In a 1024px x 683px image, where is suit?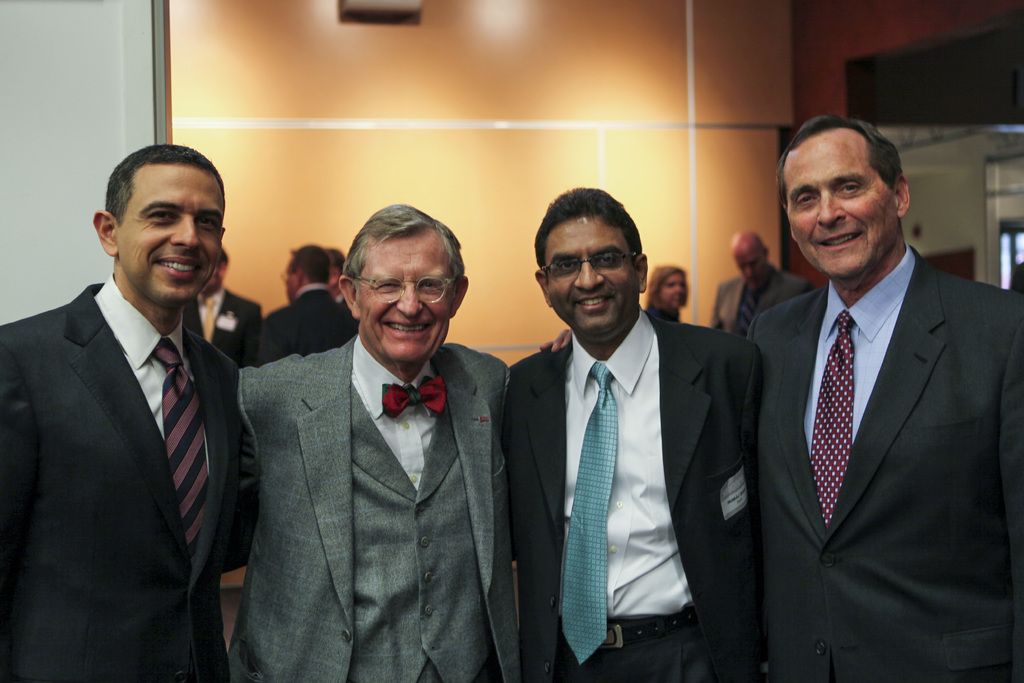
bbox=(337, 293, 349, 305).
